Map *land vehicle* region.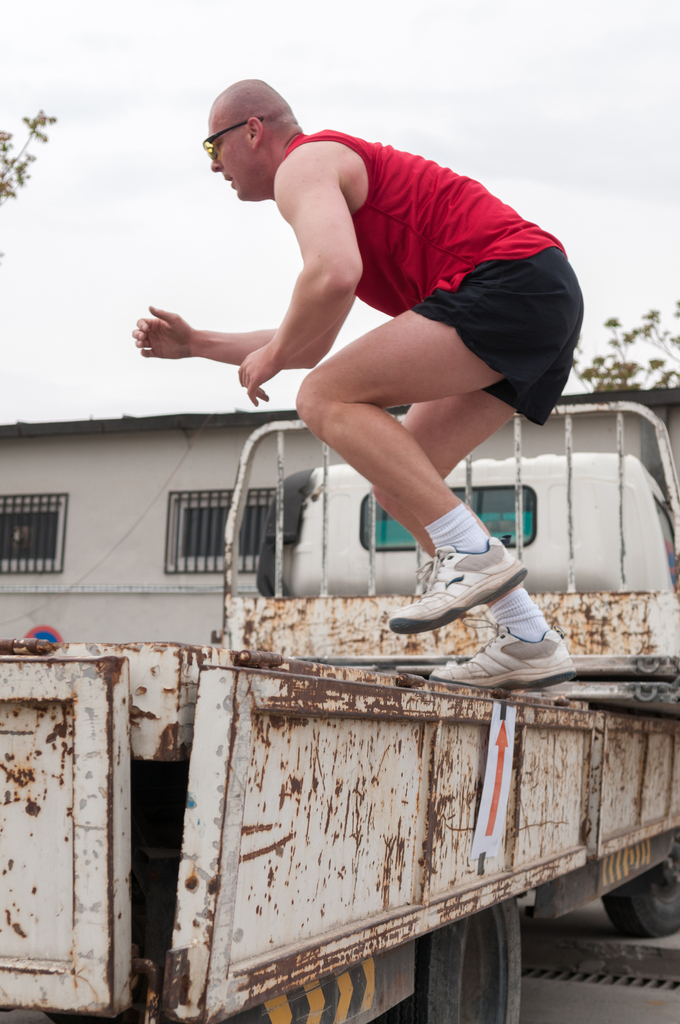
Mapped to pyautogui.locateOnScreen(0, 393, 679, 1016).
